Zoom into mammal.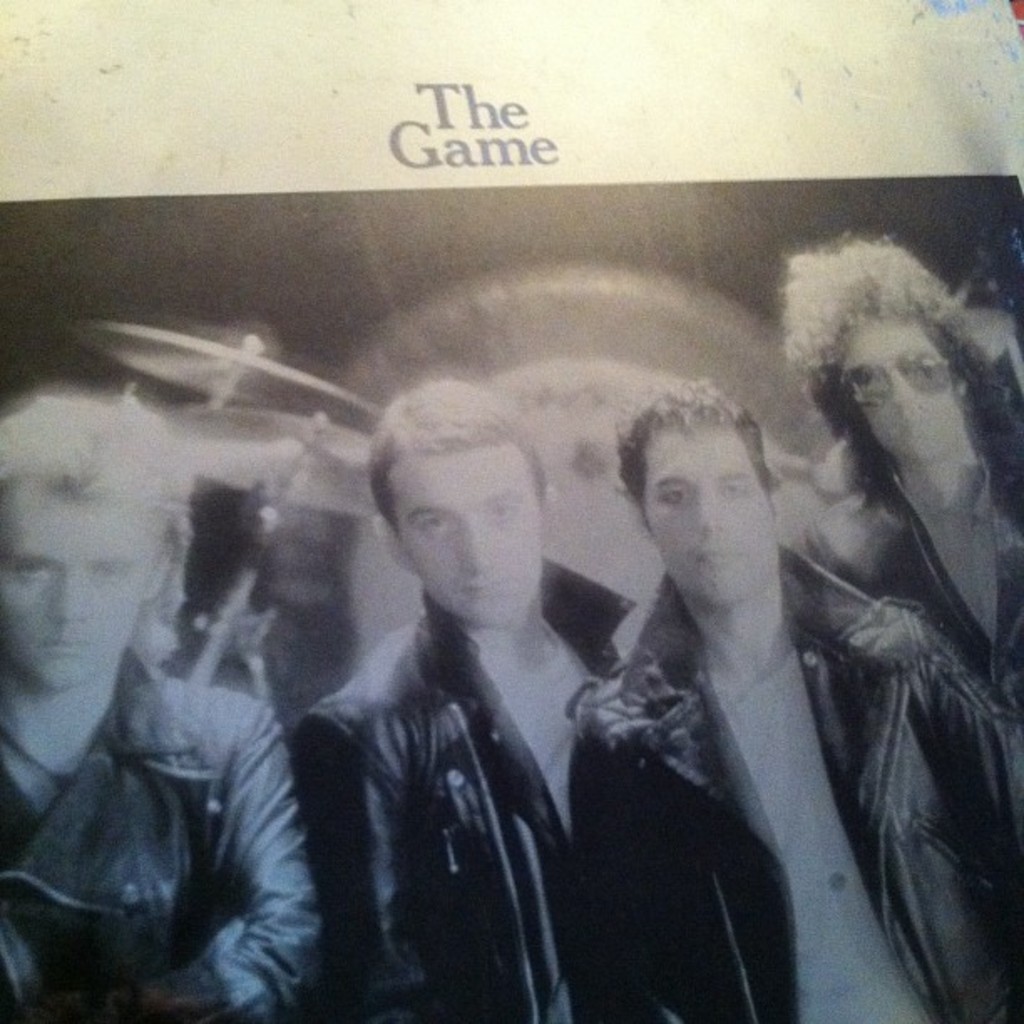
Zoom target: [0, 388, 328, 1022].
